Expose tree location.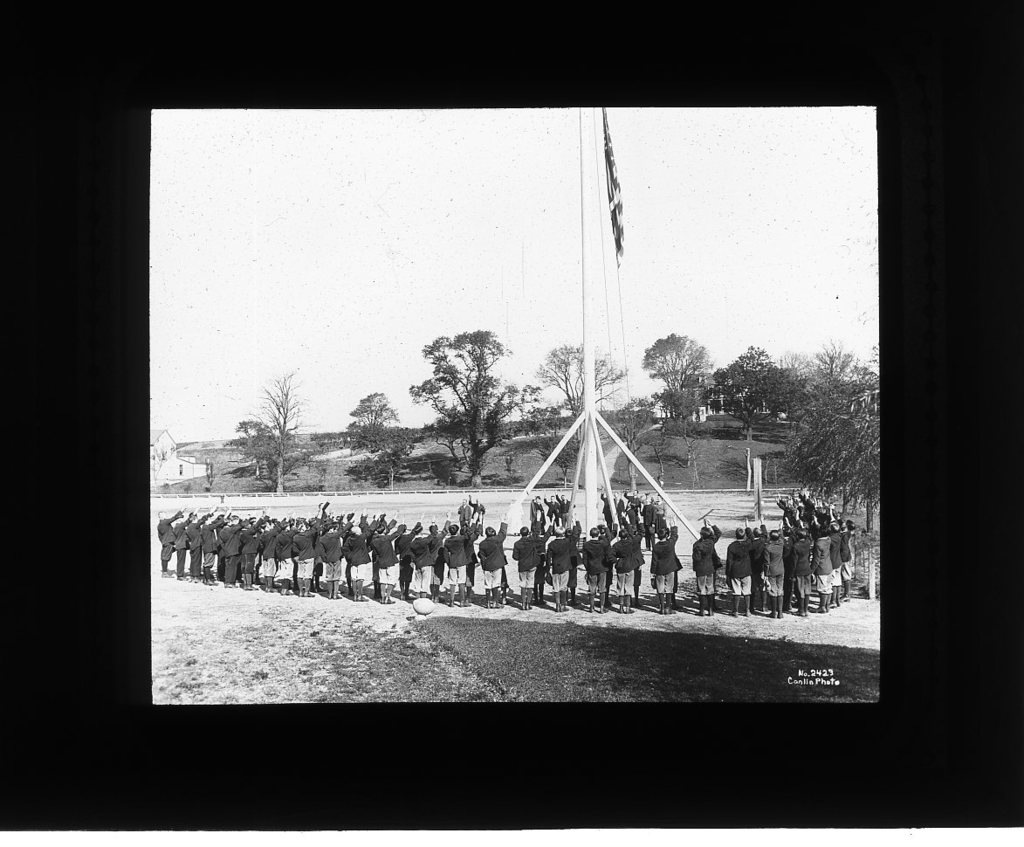
Exposed at x1=221 y1=416 x2=290 y2=477.
